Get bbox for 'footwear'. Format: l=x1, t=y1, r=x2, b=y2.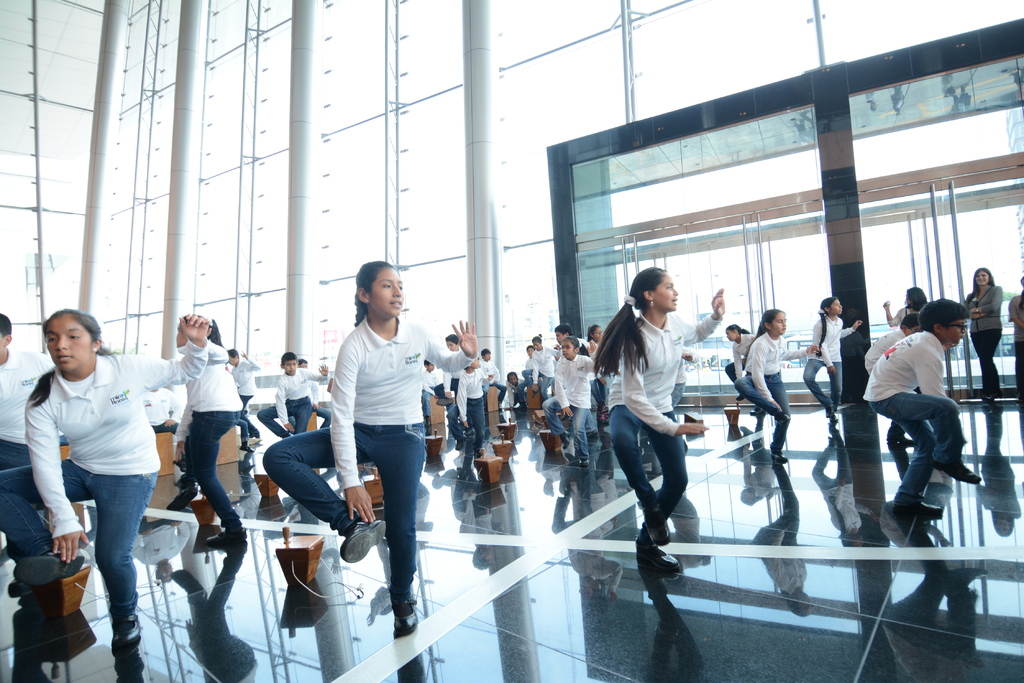
l=390, t=596, r=417, b=634.
